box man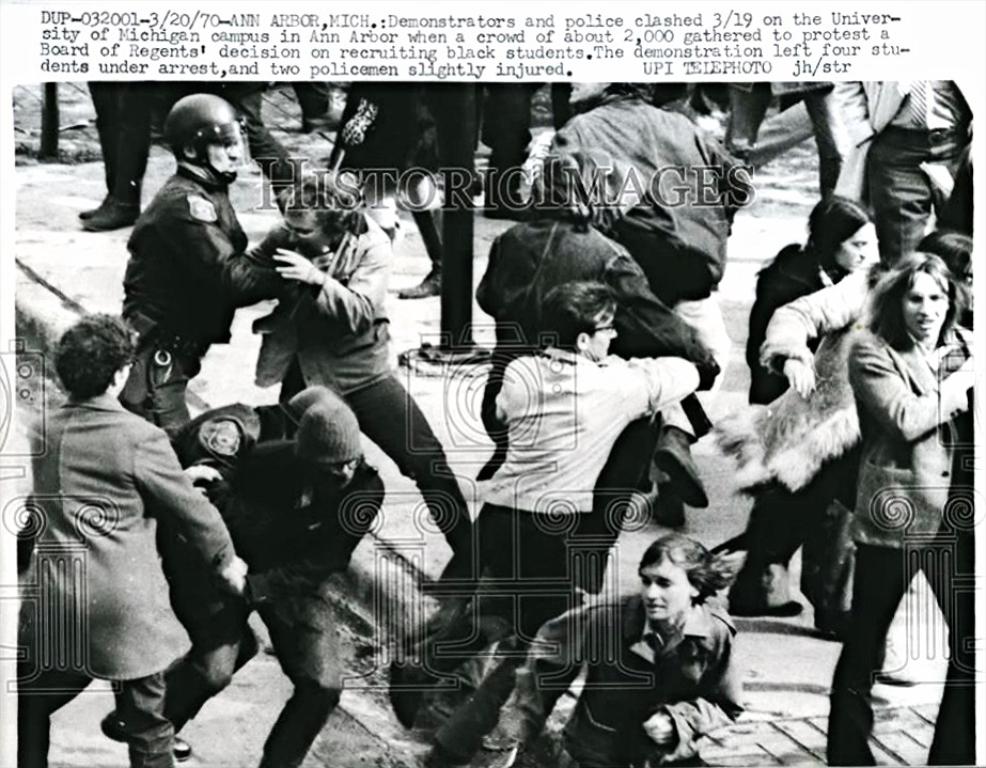
<region>155, 380, 340, 675</region>
